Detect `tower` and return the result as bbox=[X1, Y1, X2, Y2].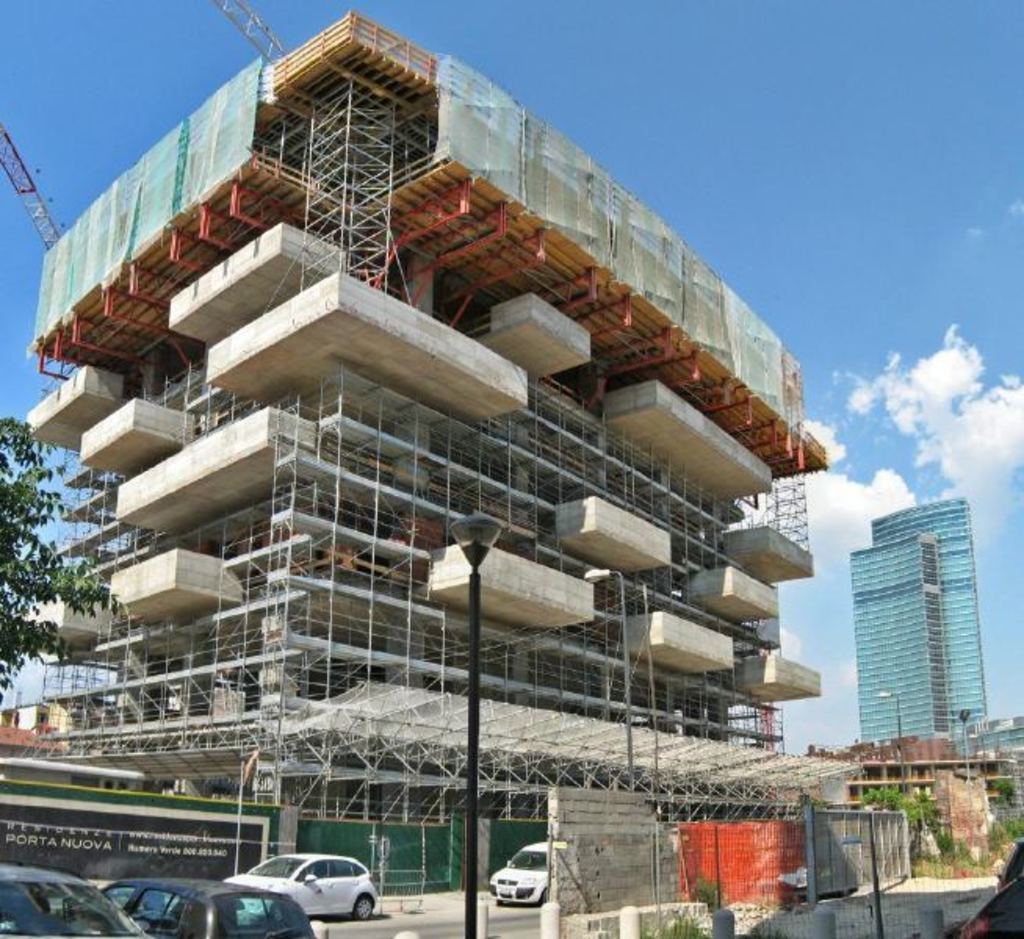
bbox=[872, 499, 988, 717].
